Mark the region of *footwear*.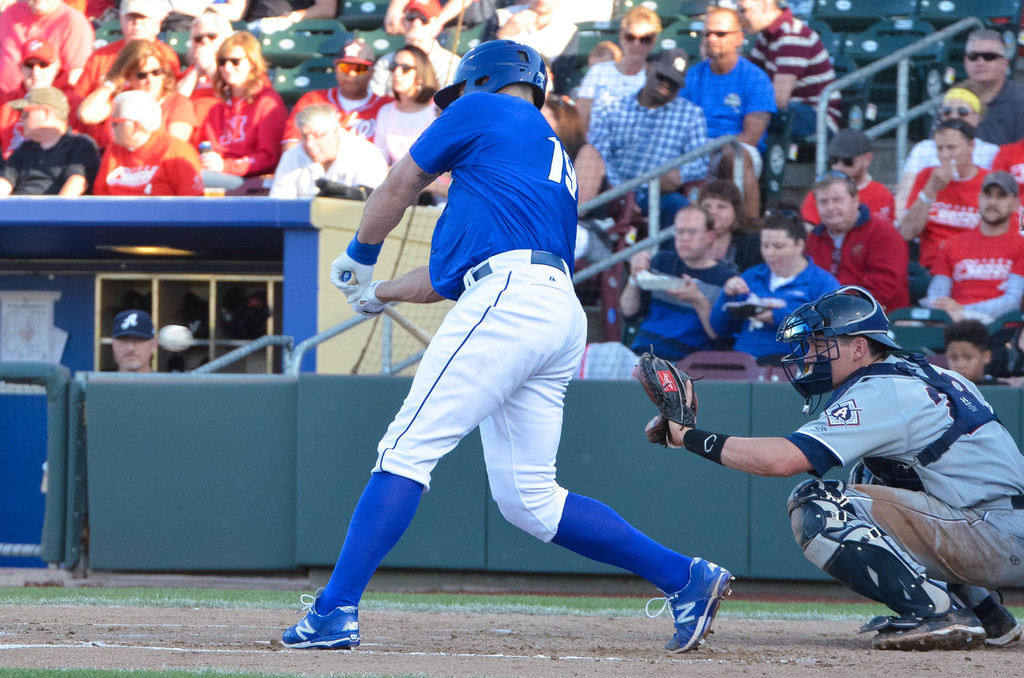
Region: <bbox>967, 593, 1021, 649</bbox>.
